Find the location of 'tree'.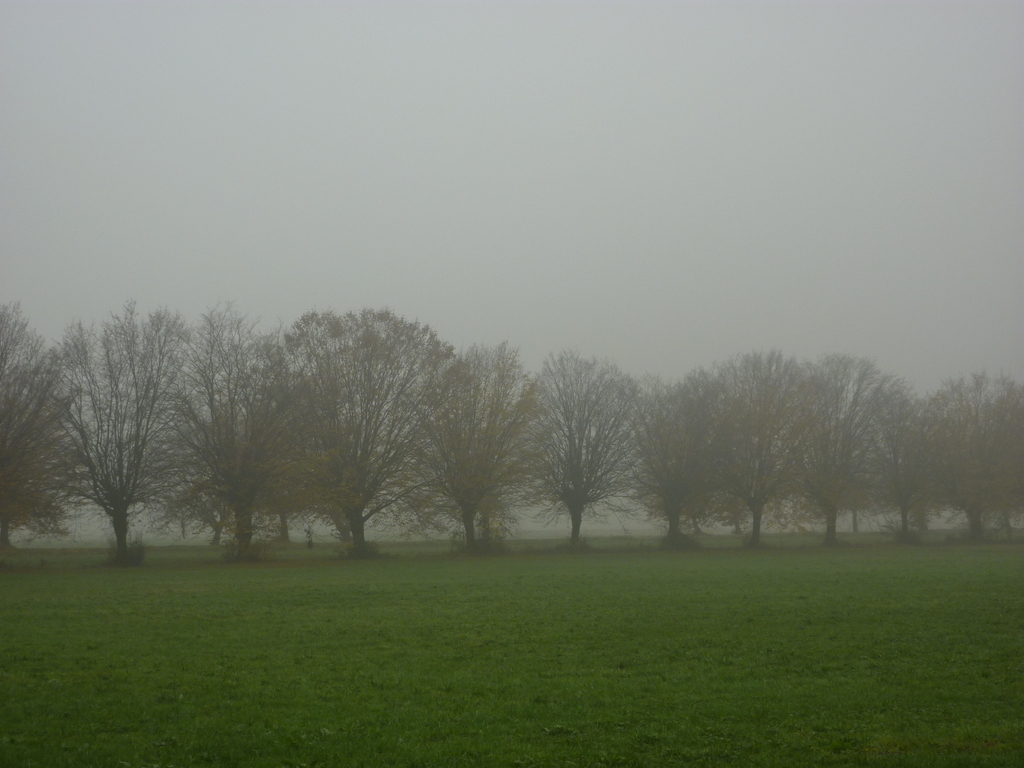
Location: (636, 367, 739, 547).
